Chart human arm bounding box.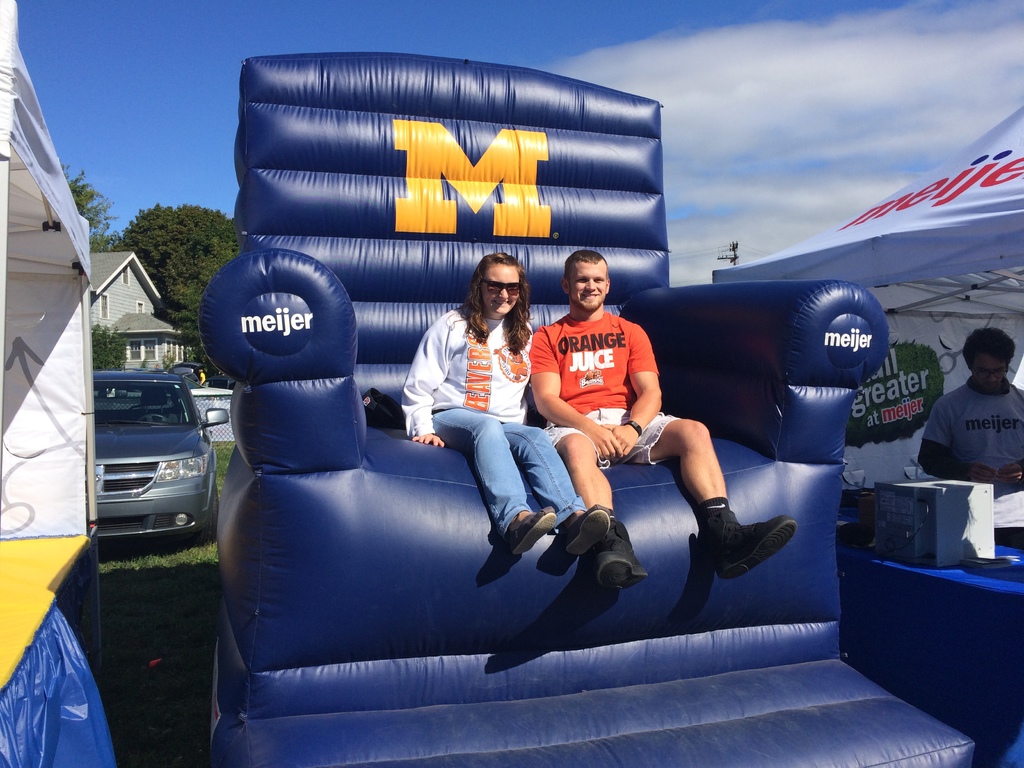
Charted: BBox(1003, 400, 1023, 487).
